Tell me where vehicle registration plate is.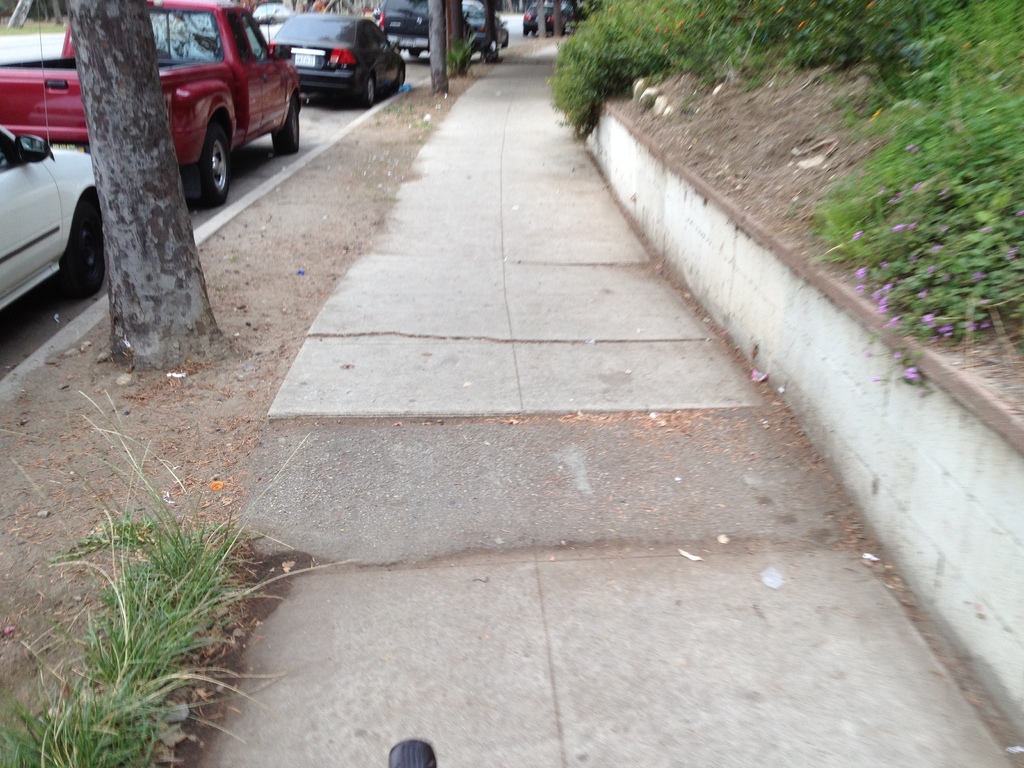
vehicle registration plate is at l=292, t=52, r=317, b=70.
